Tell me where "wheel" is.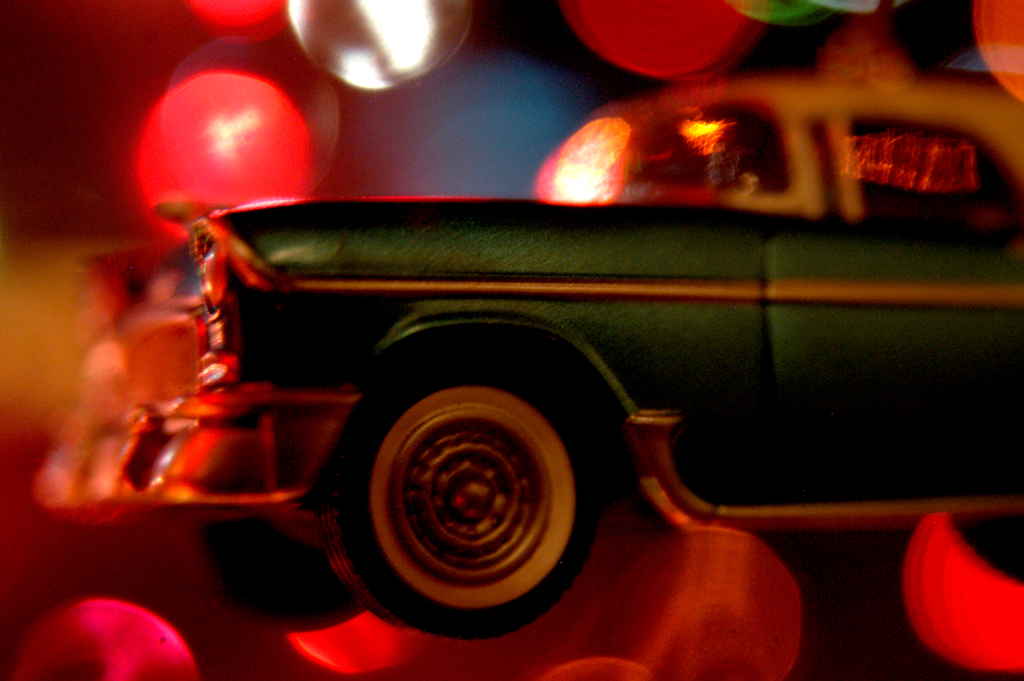
"wheel" is at (left=194, top=513, right=365, bottom=634).
